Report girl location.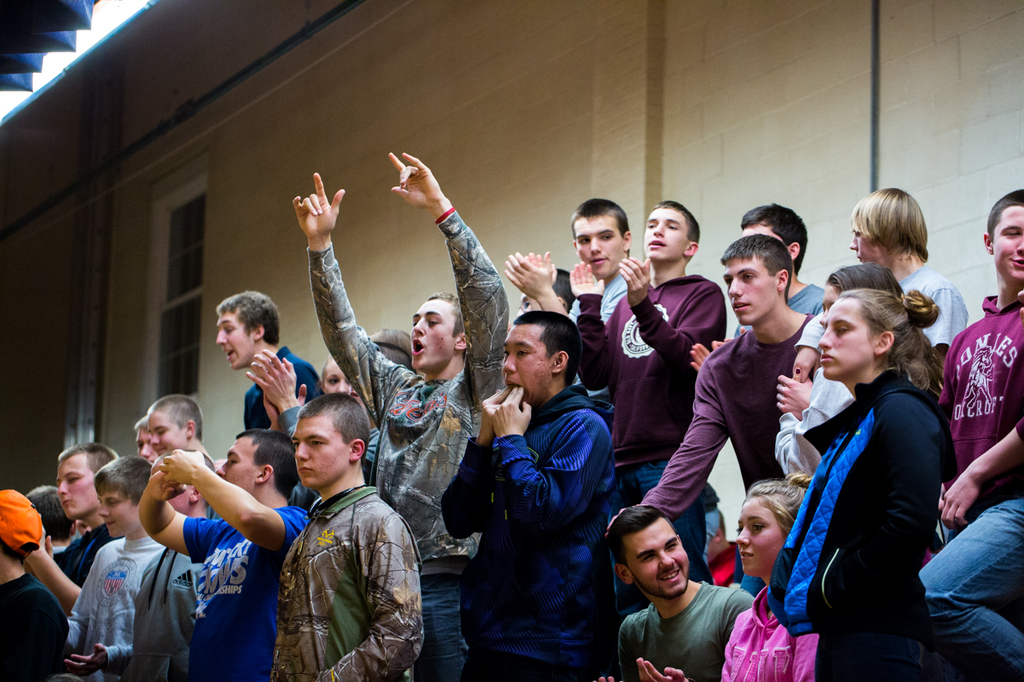
Report: [713, 477, 818, 681].
